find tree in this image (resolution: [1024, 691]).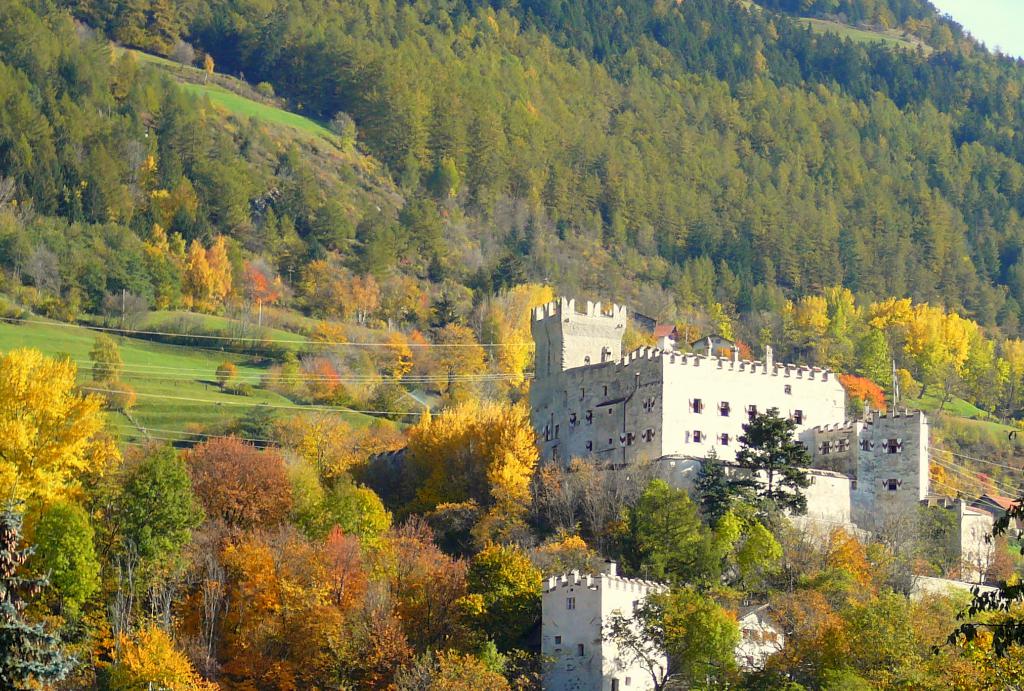
box=[20, 250, 67, 311].
